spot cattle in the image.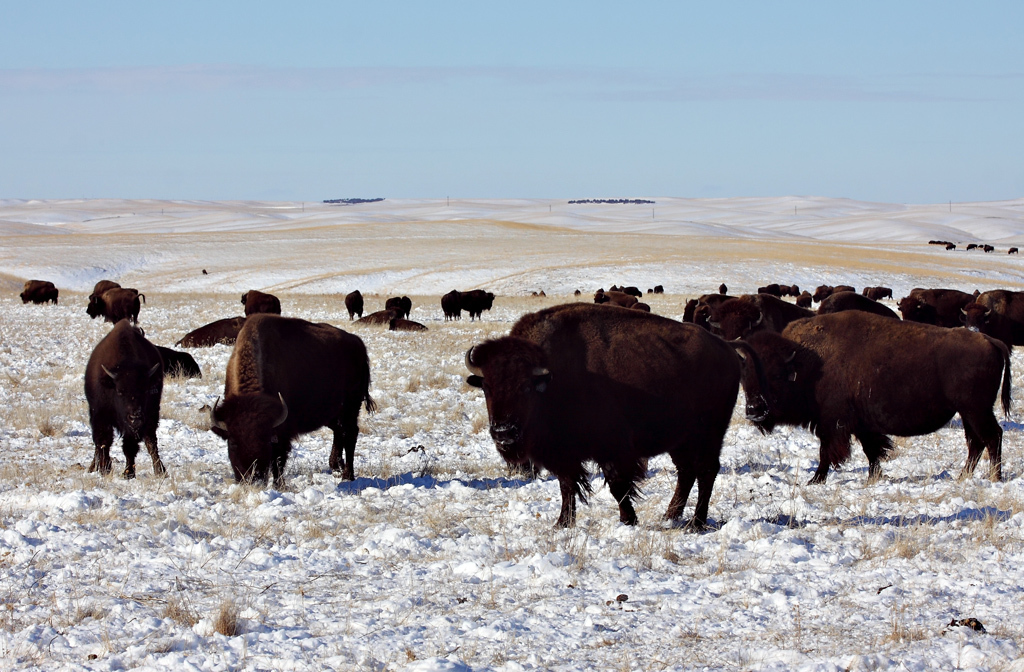
cattle found at bbox=(249, 284, 292, 317).
